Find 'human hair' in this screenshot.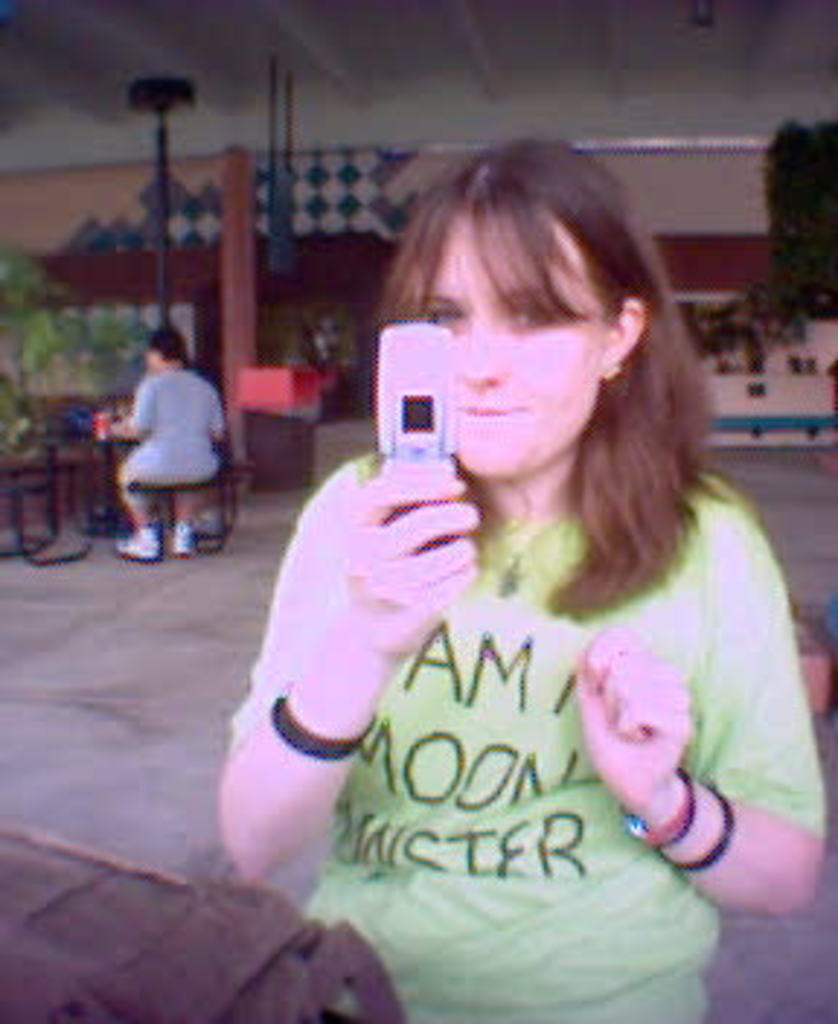
The bounding box for 'human hair' is [left=151, top=326, right=192, bottom=361].
